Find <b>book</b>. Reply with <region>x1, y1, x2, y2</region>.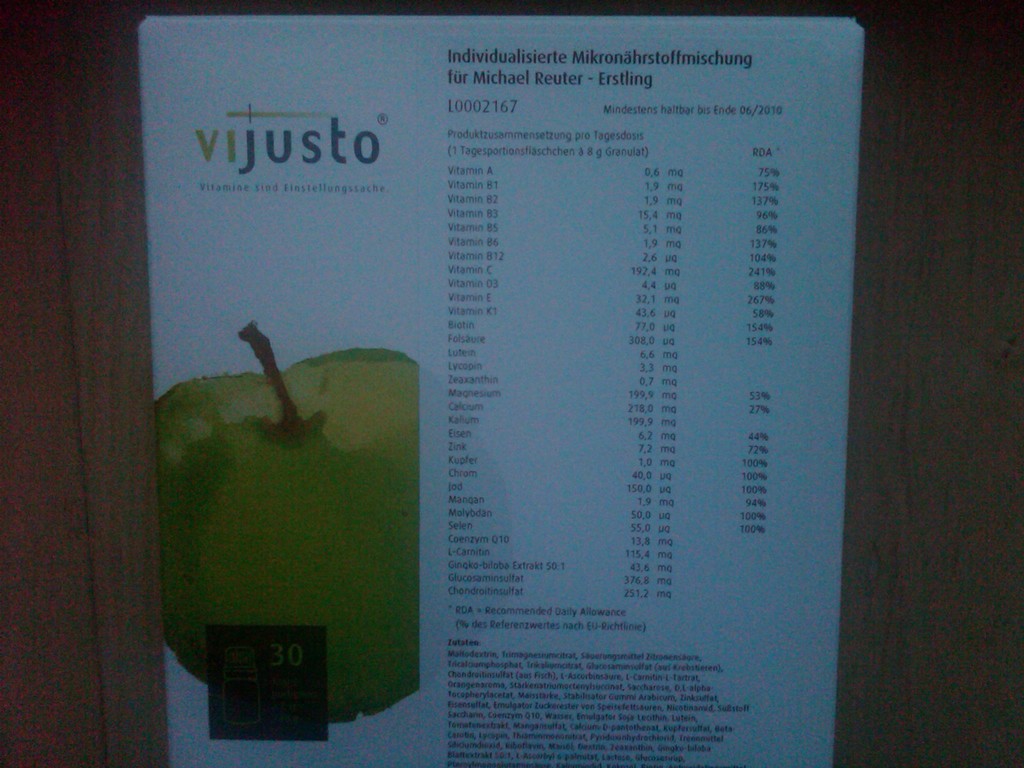
<region>158, 13, 860, 767</region>.
